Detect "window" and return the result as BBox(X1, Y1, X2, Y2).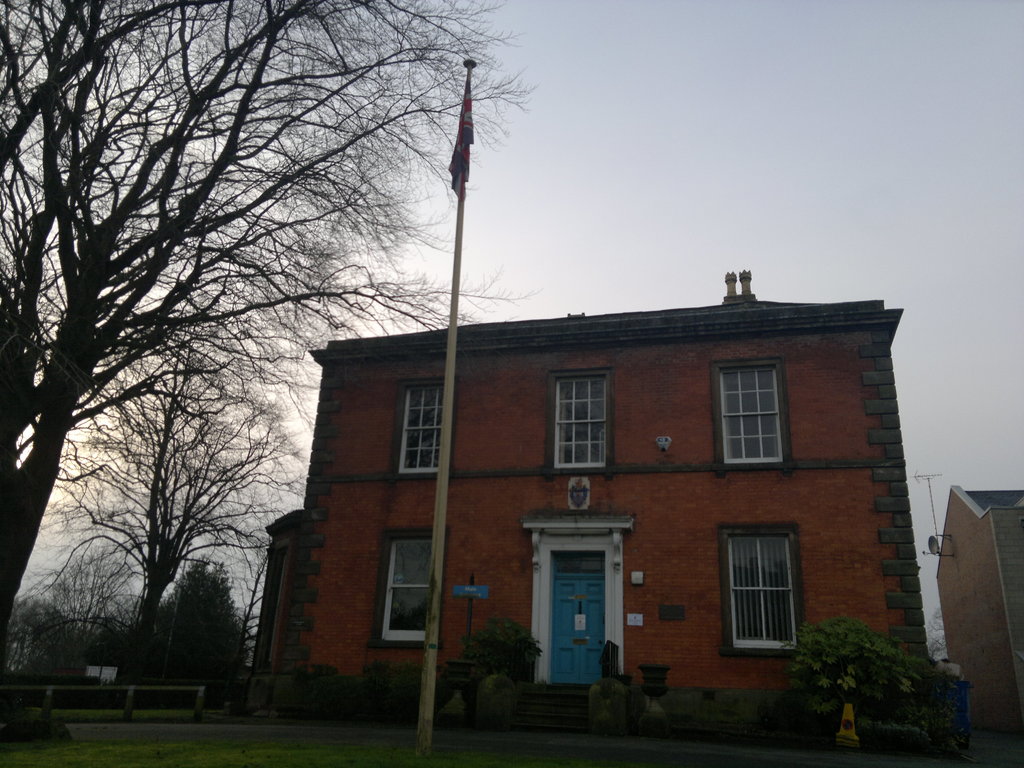
BBox(381, 524, 450, 648).
